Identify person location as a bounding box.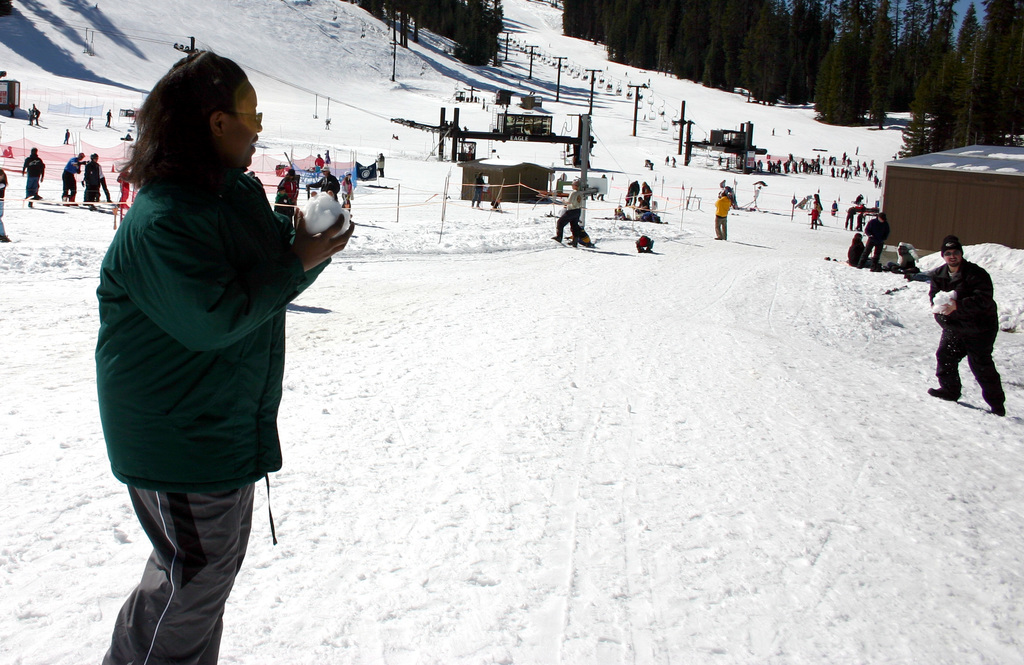
[x1=927, y1=236, x2=1007, y2=418].
